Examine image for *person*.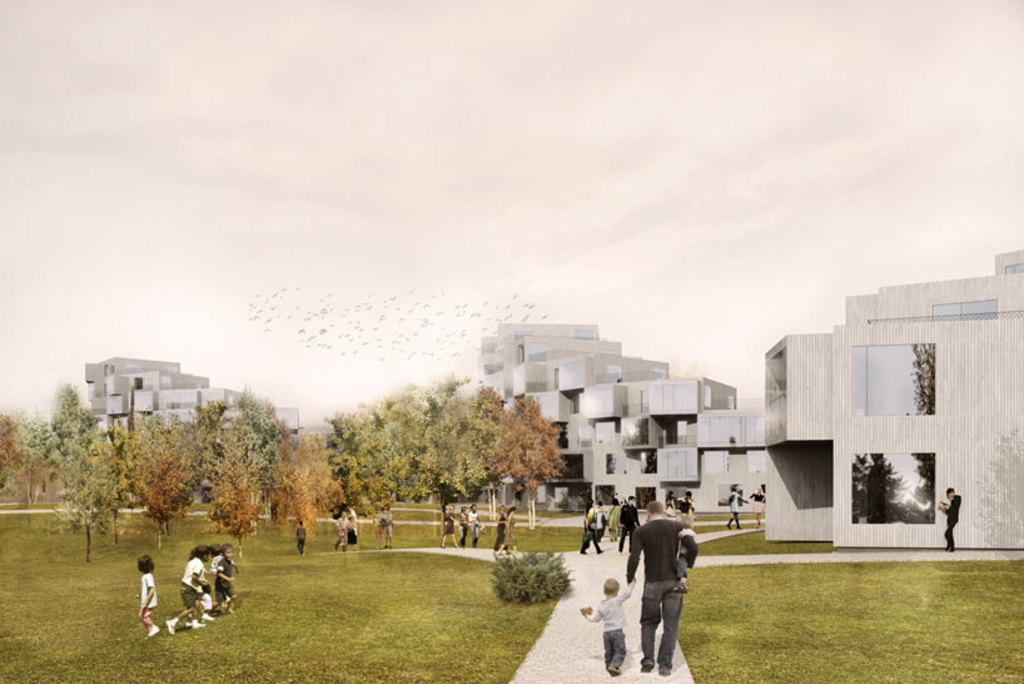
Examination result: [608, 494, 636, 556].
